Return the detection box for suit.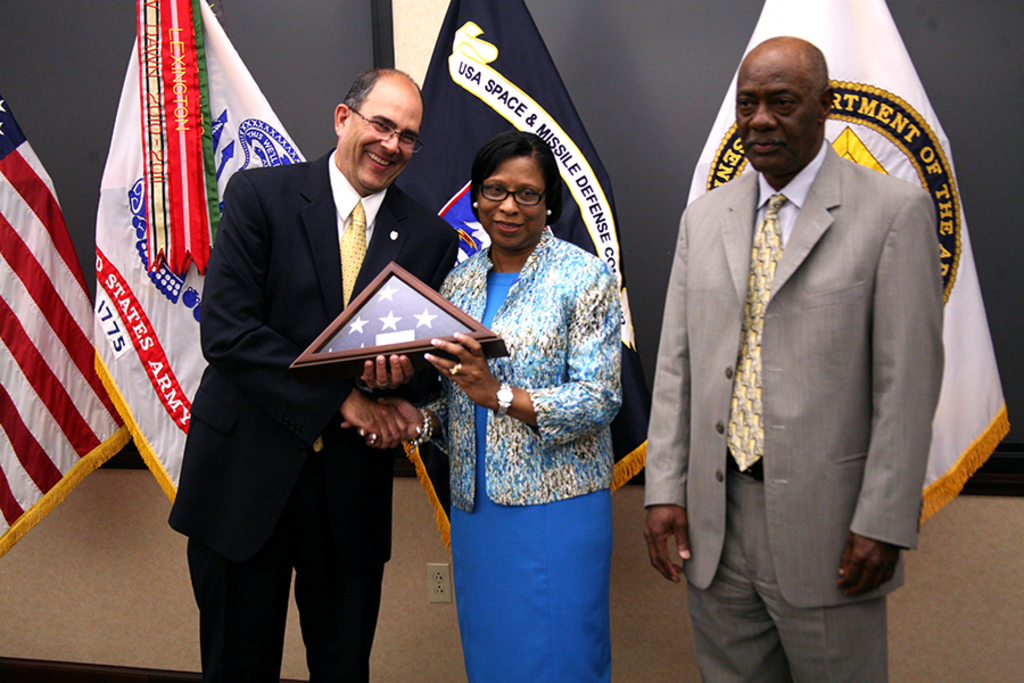
box=[168, 146, 461, 682].
